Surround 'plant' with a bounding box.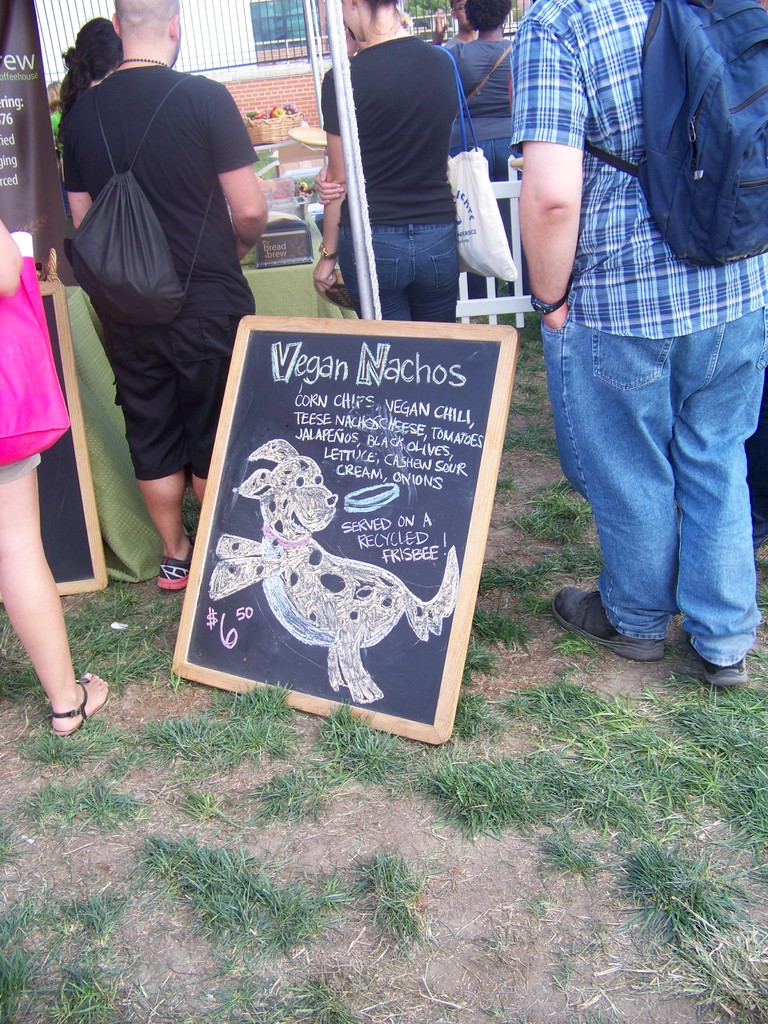
detection(179, 476, 203, 532).
